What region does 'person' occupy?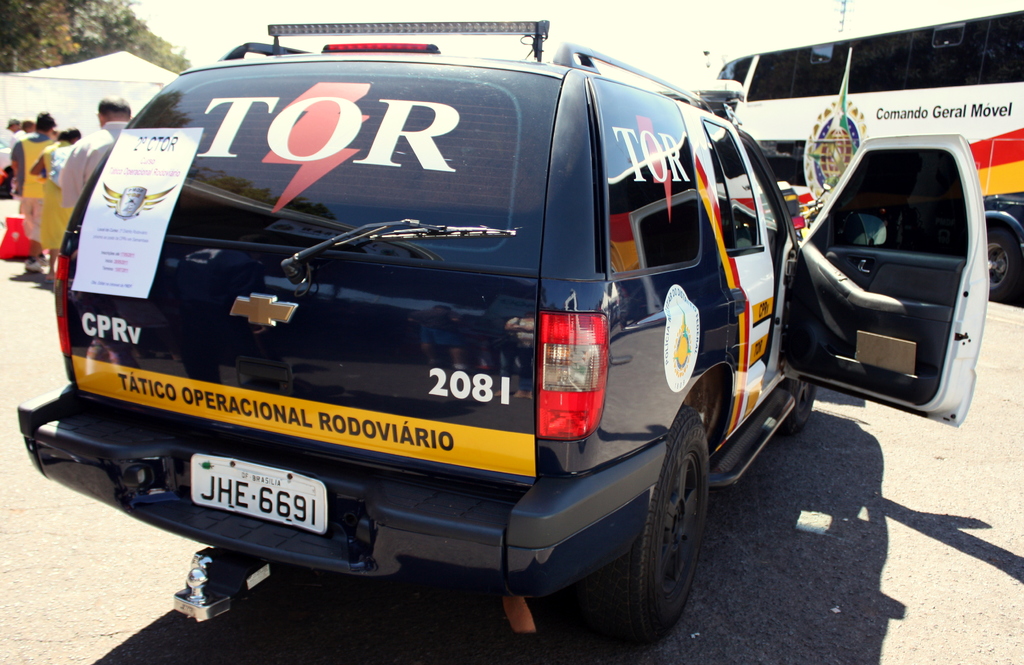
detection(0, 122, 19, 174).
